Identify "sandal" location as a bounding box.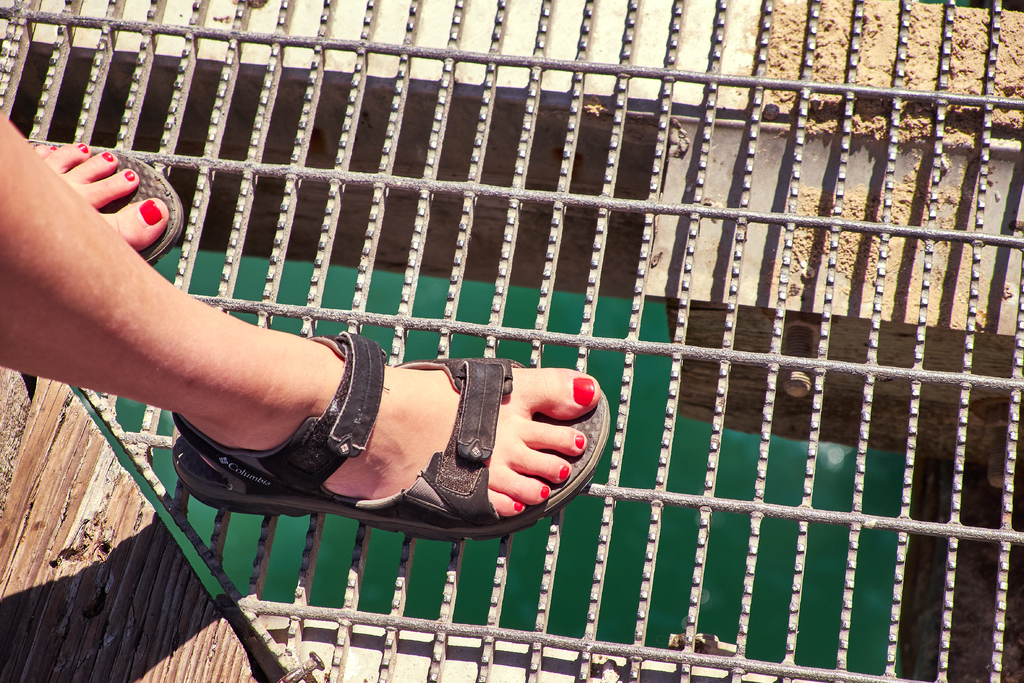
bbox=(22, 136, 189, 260).
